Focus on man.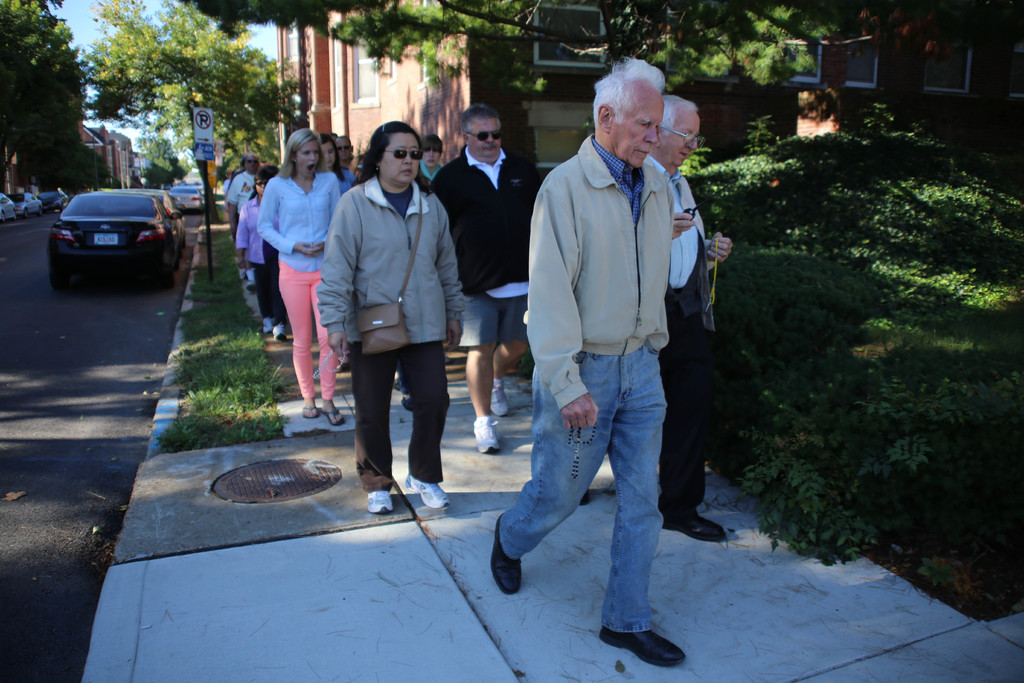
Focused at 580, 93, 735, 543.
